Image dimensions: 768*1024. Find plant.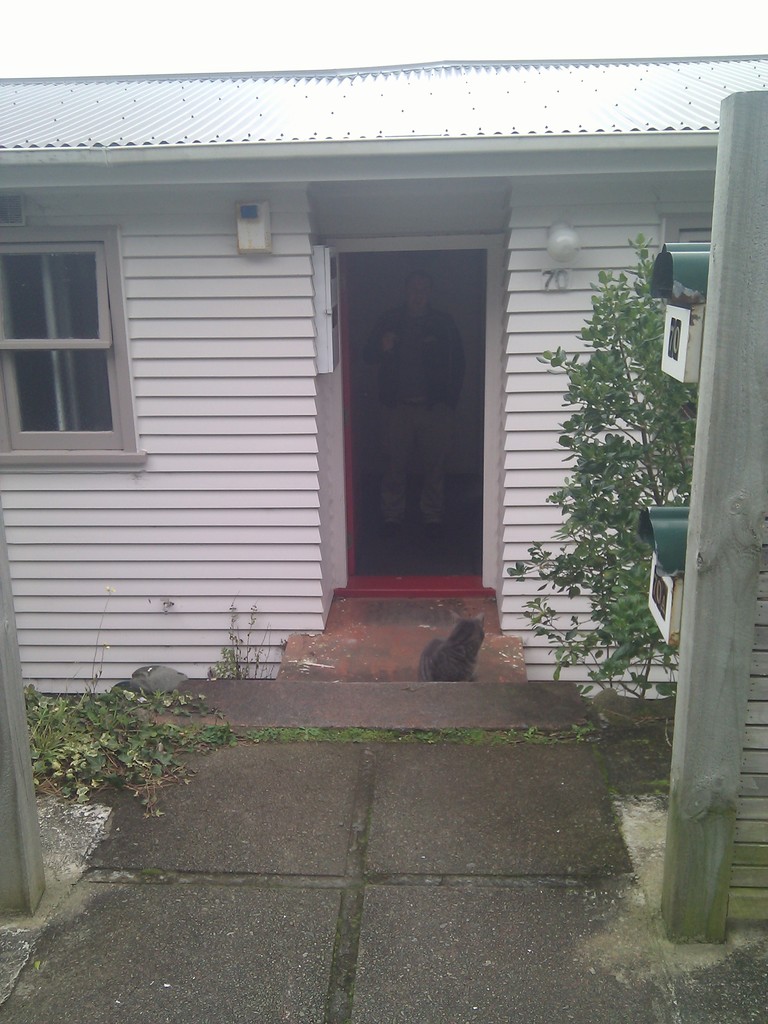
207, 645, 235, 684.
